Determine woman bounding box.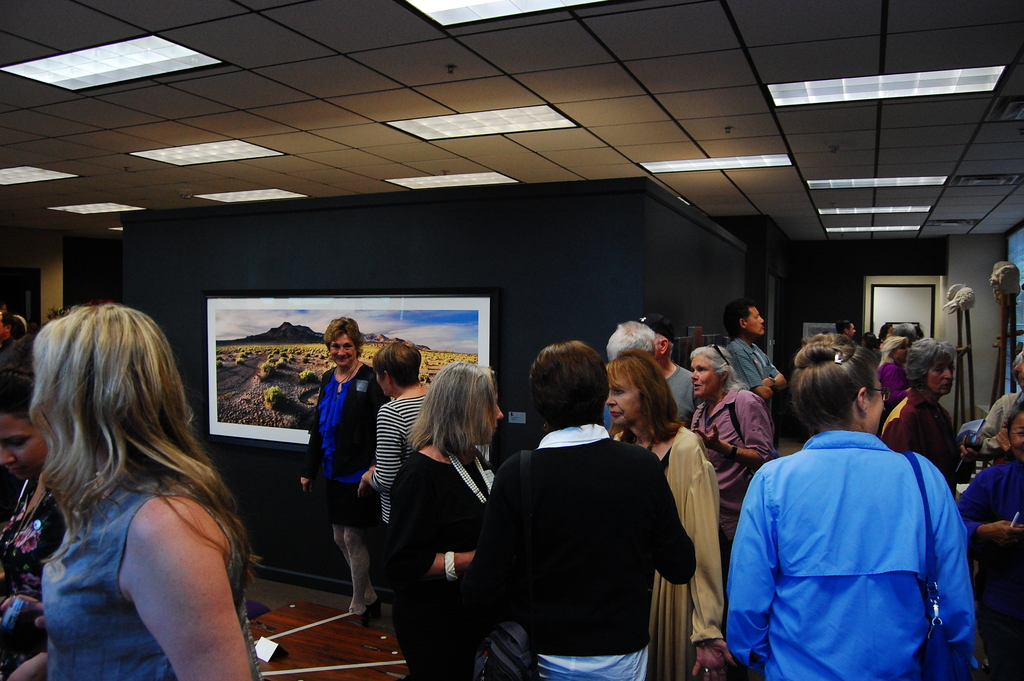
Determined: {"x1": 10, "y1": 274, "x2": 284, "y2": 677}.
